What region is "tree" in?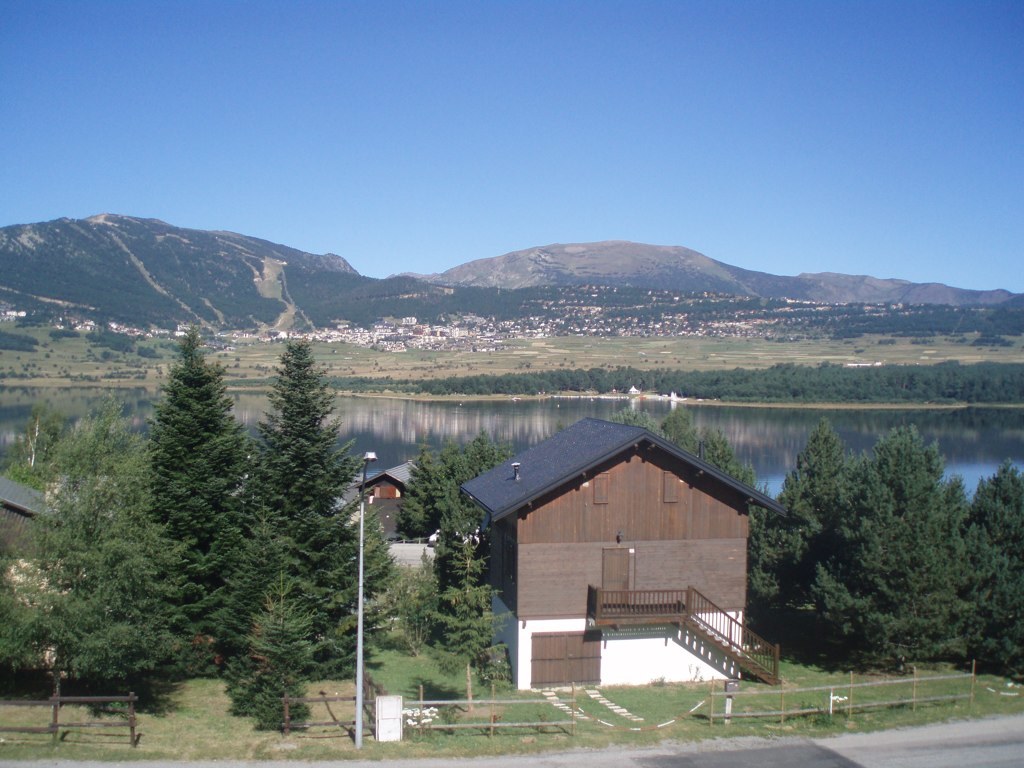
<box>428,481,484,630</box>.
